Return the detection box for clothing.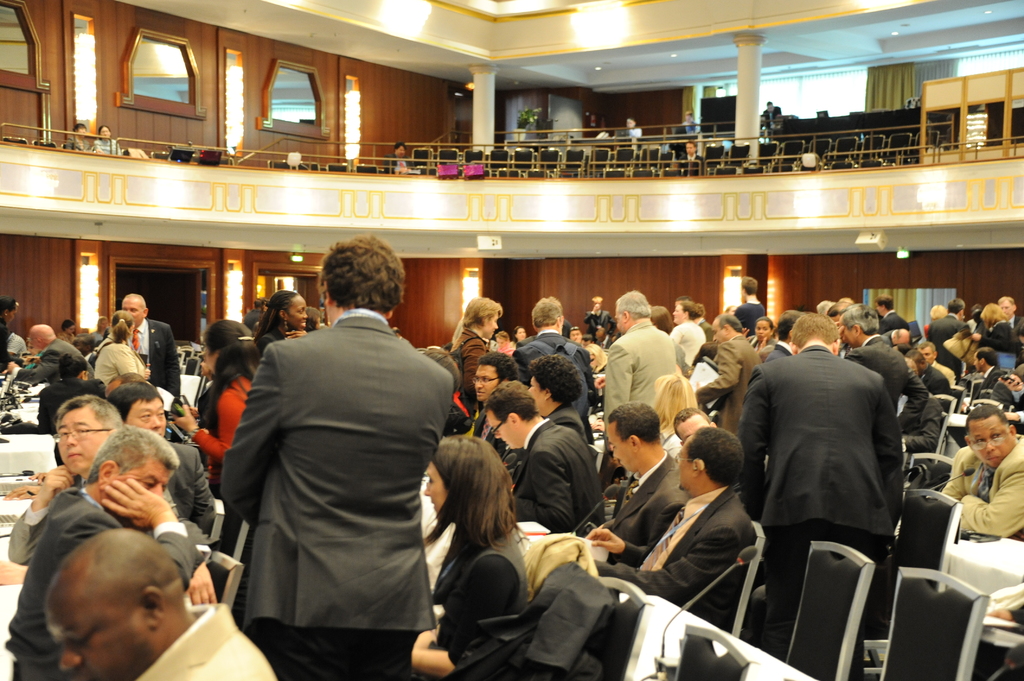
locate(60, 135, 95, 151).
